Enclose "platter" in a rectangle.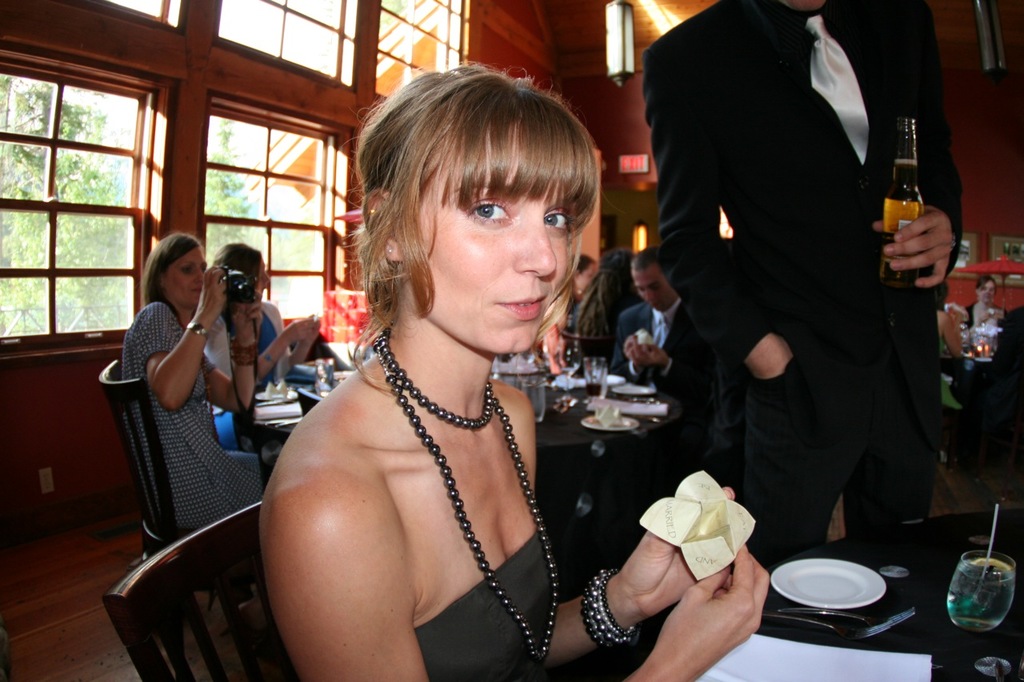
detection(770, 559, 886, 609).
